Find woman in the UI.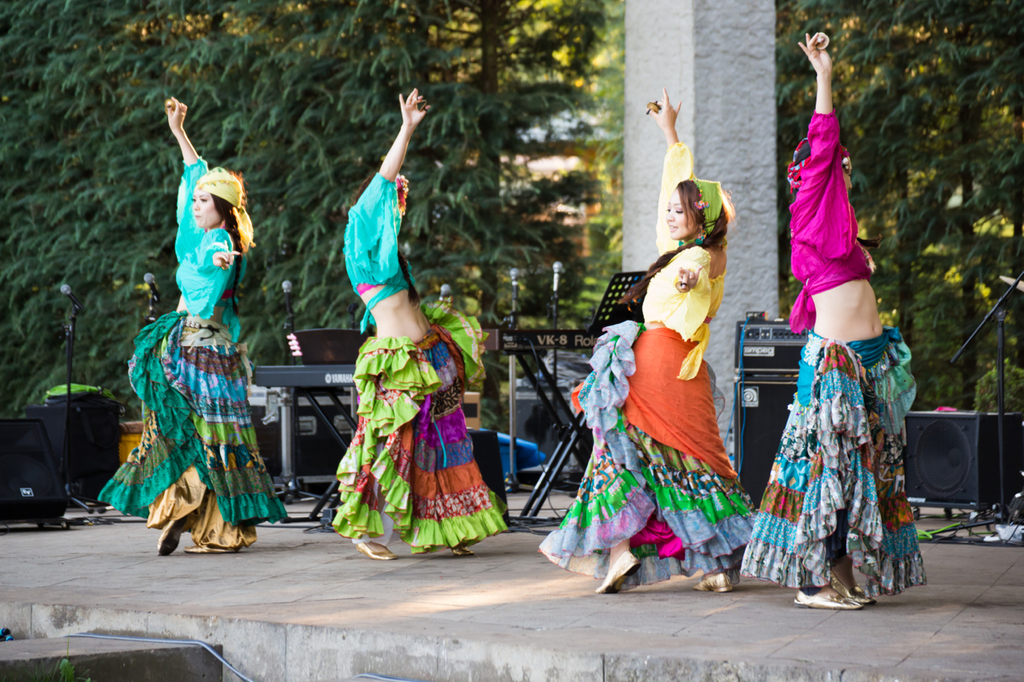
UI element at (left=578, top=155, right=762, bottom=574).
